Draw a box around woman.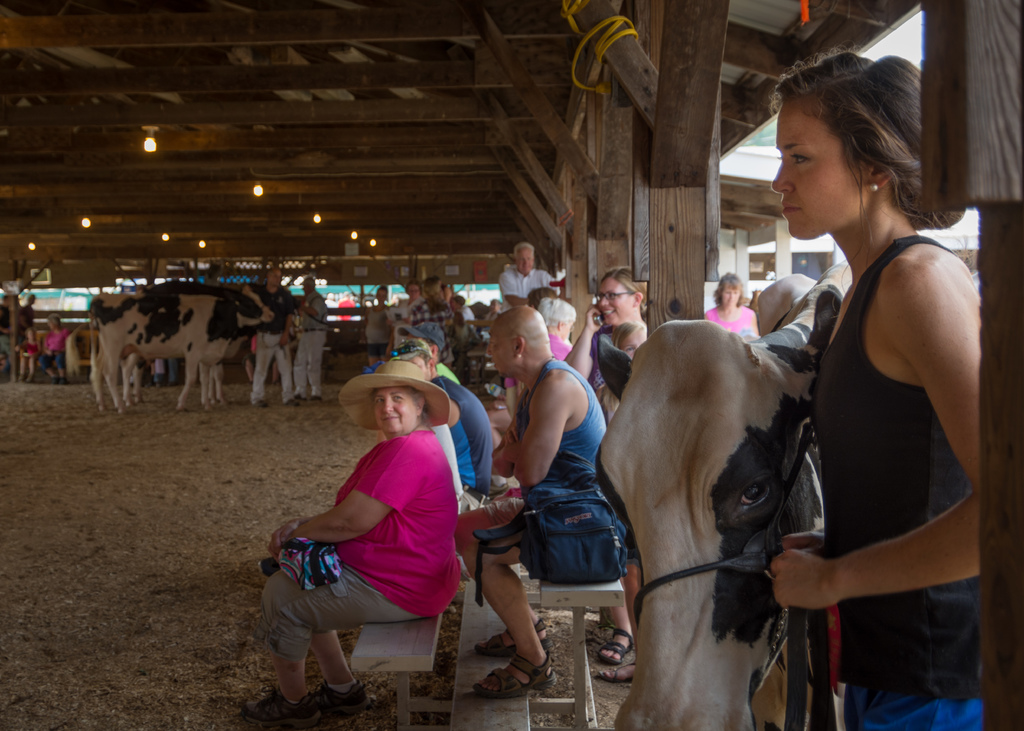
l=563, t=268, r=646, b=663.
